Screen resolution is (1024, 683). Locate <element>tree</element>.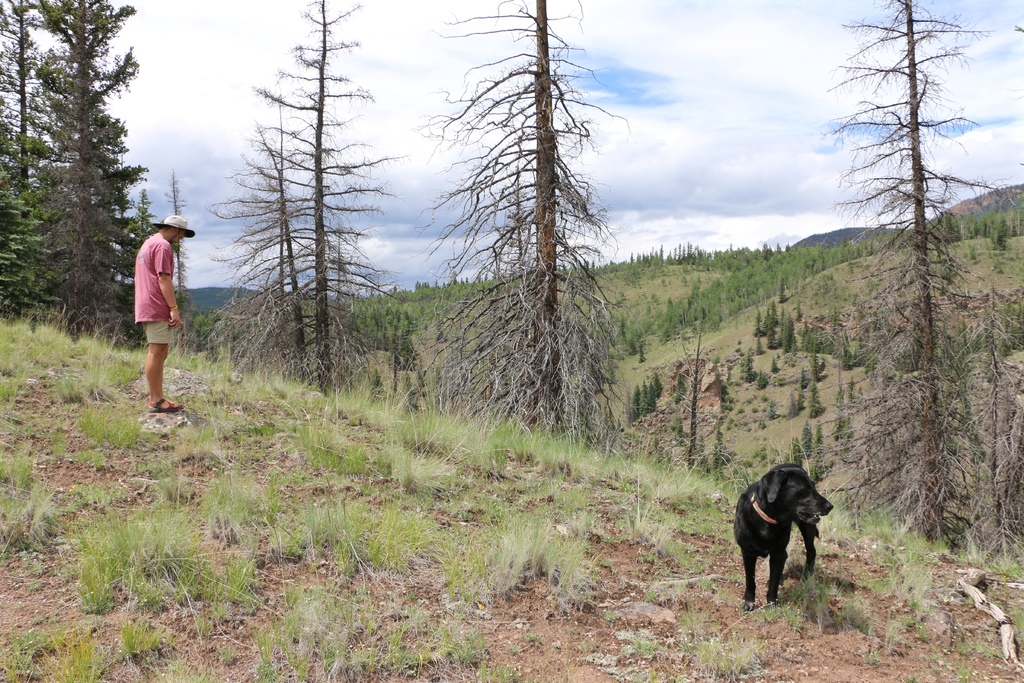
(215,67,321,384).
